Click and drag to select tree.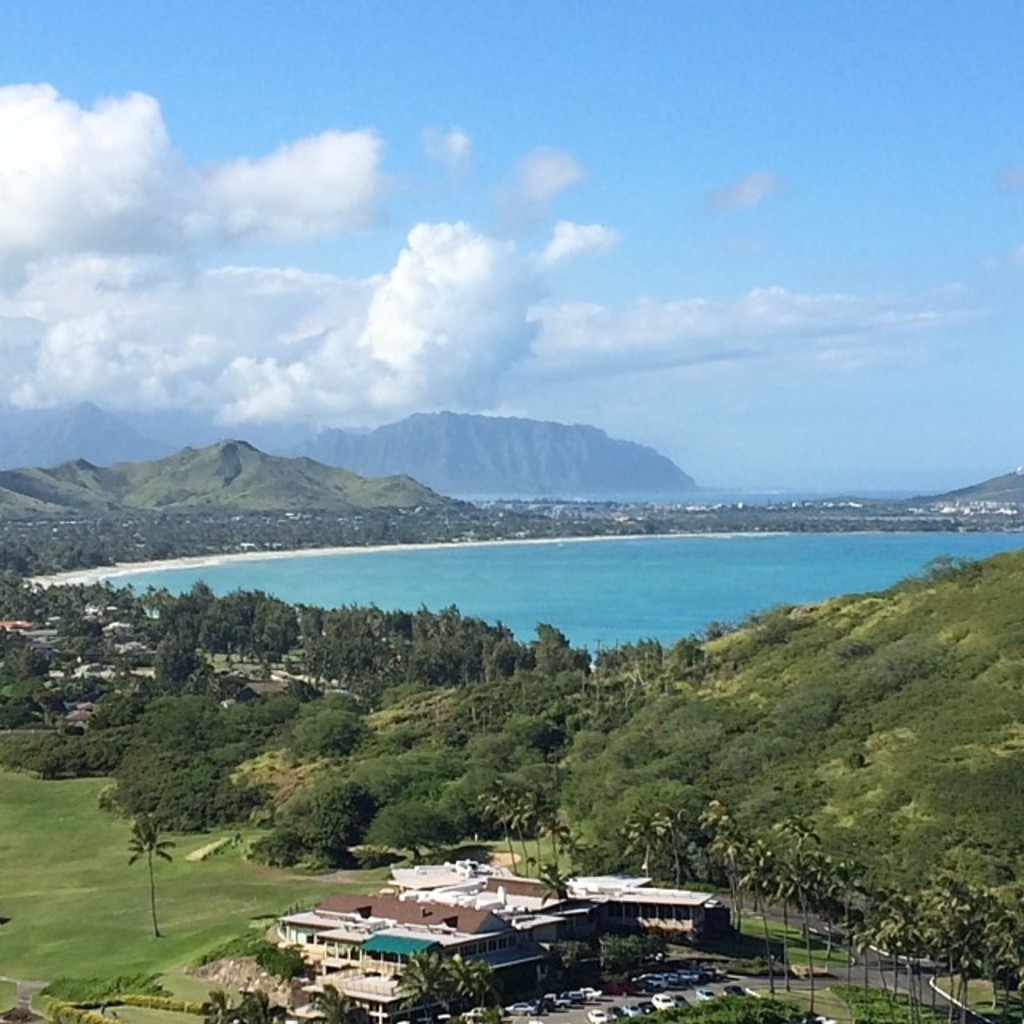
Selection: bbox=[98, 678, 251, 837].
